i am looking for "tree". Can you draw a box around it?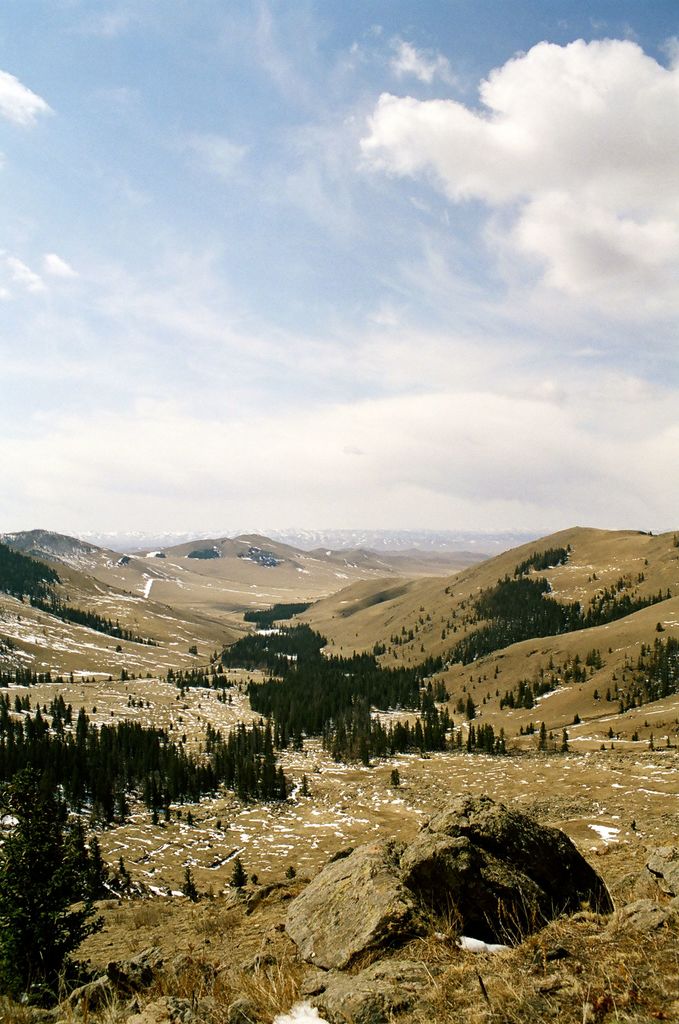
Sure, the bounding box is BBox(535, 717, 551, 754).
